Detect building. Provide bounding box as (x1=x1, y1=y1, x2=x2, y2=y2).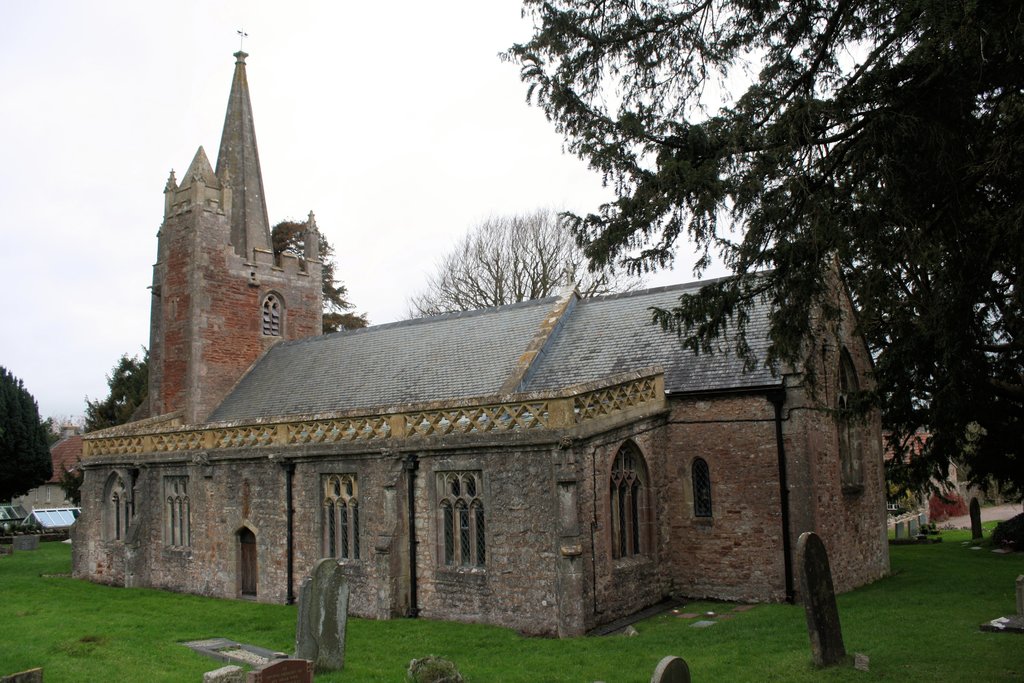
(x1=65, y1=30, x2=898, y2=641).
